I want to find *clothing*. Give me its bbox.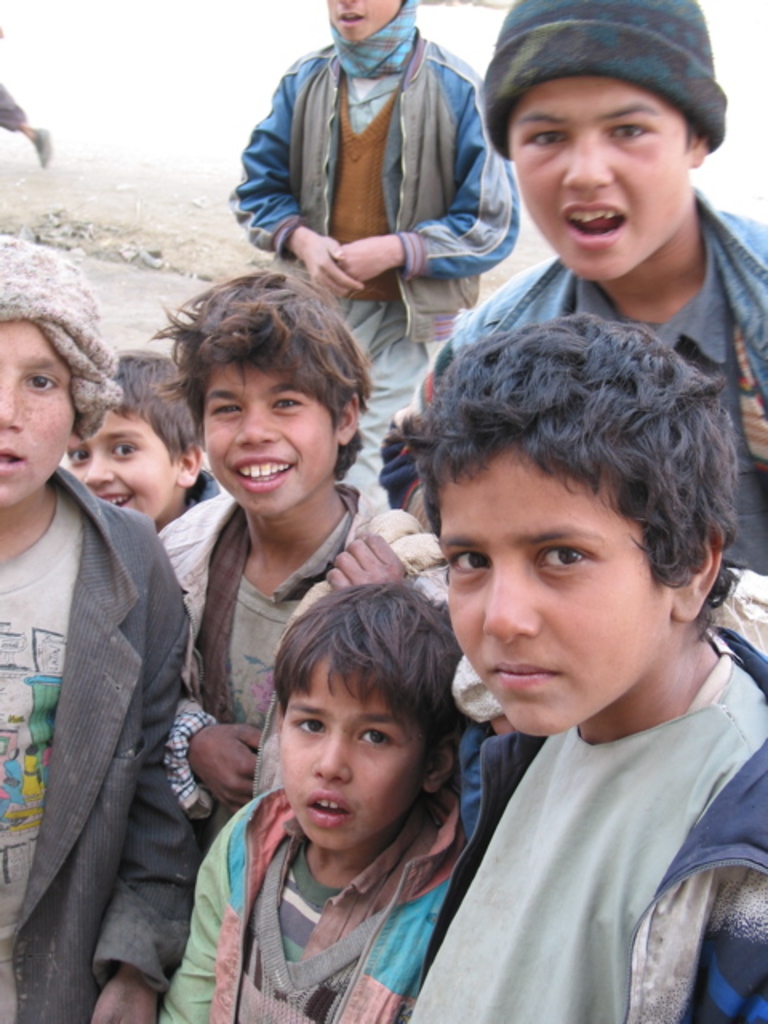
[226, 0, 517, 453].
